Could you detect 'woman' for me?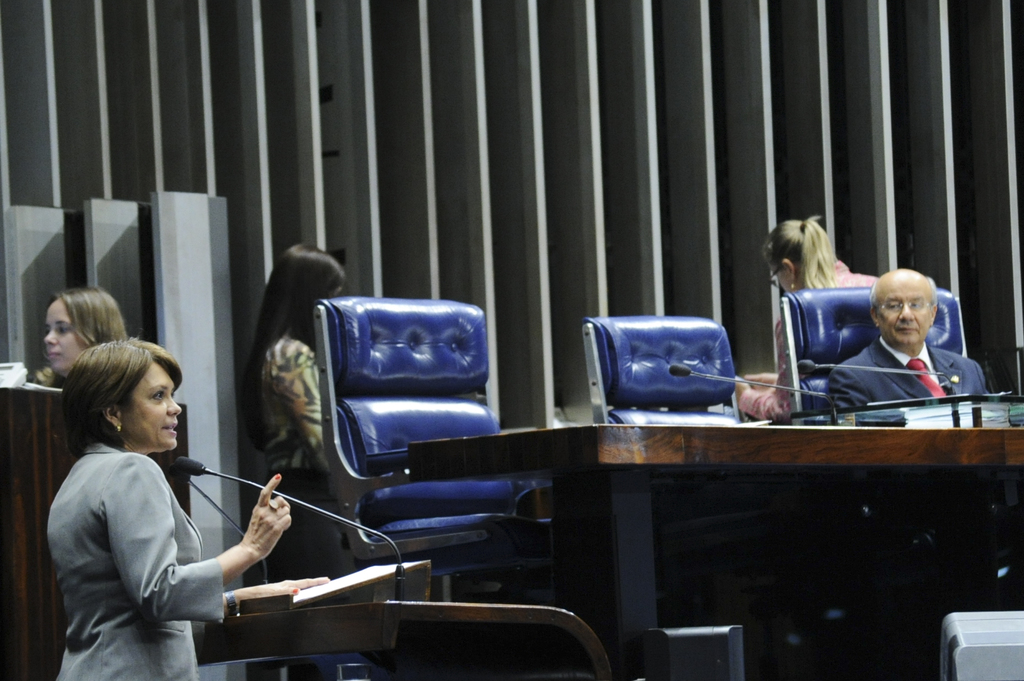
Detection result: <box>241,246,339,581</box>.
